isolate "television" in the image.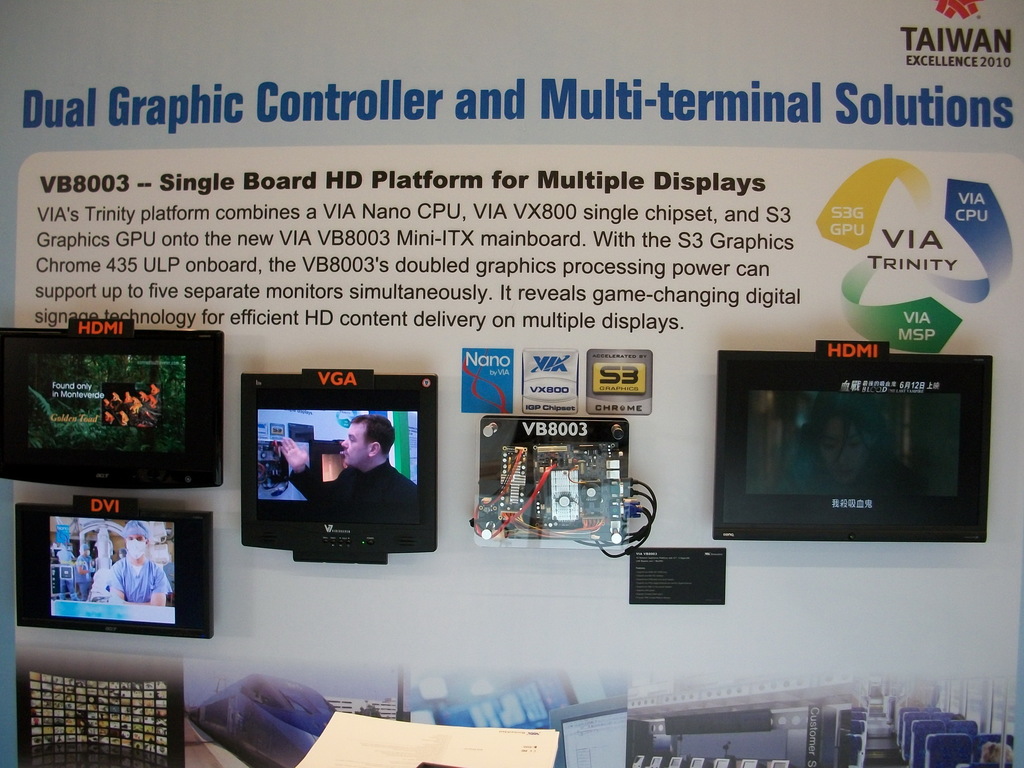
Isolated region: [left=714, top=350, right=993, bottom=543].
